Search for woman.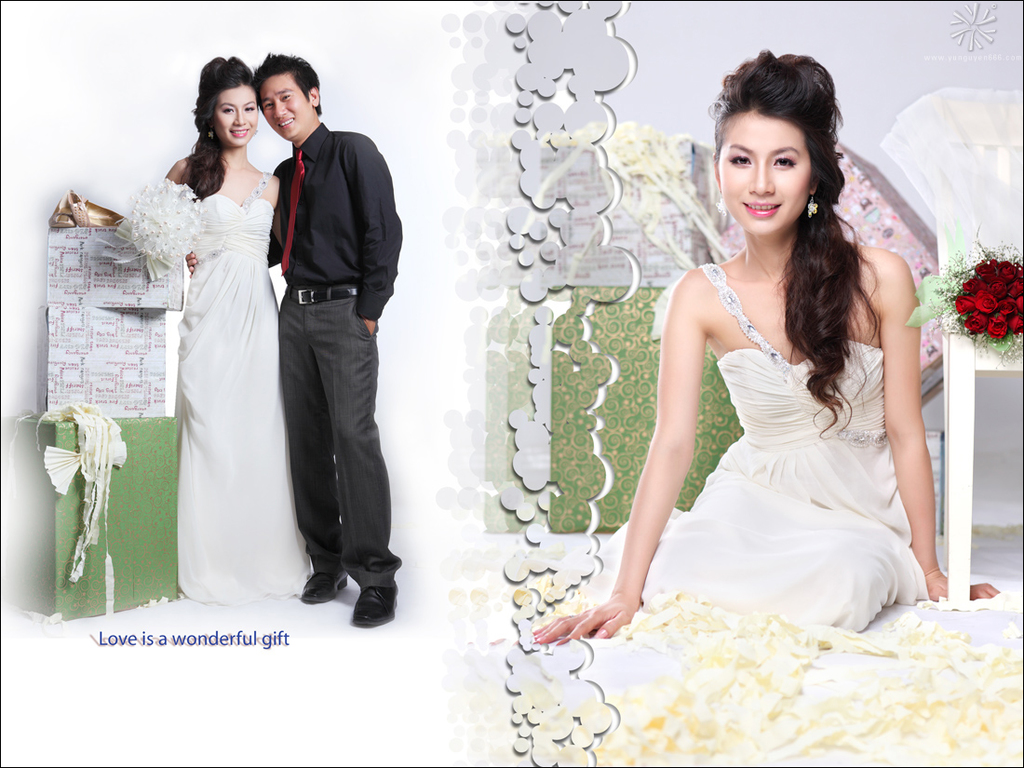
Found at 146, 52, 325, 613.
